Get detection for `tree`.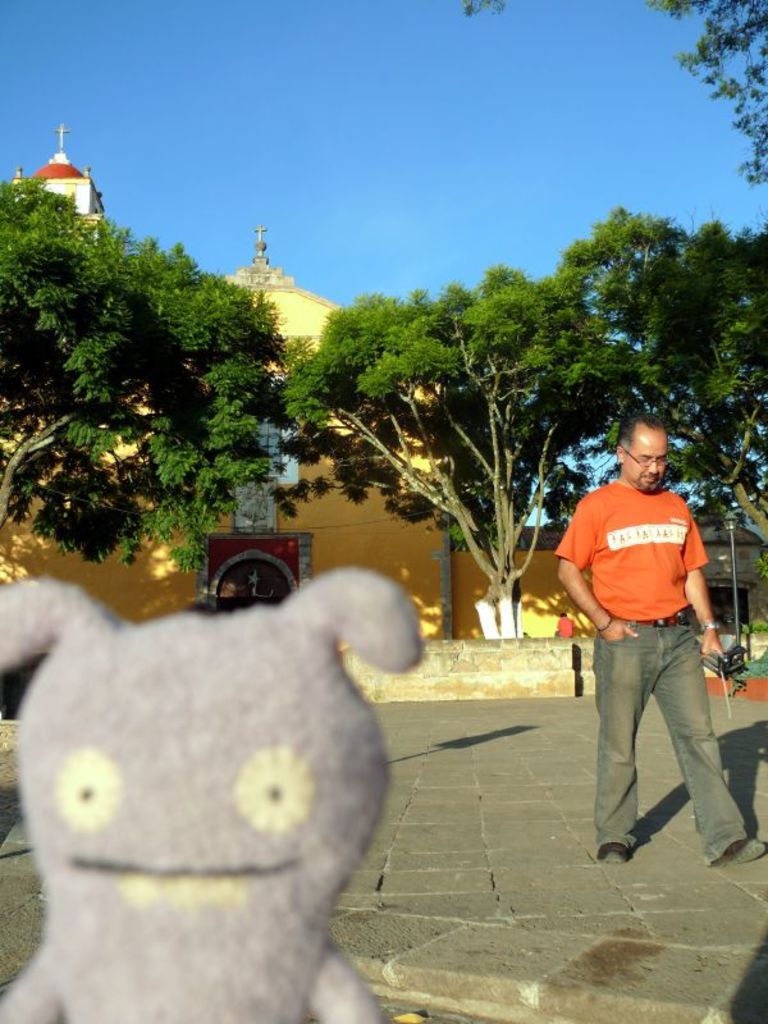
Detection: region(538, 206, 767, 584).
